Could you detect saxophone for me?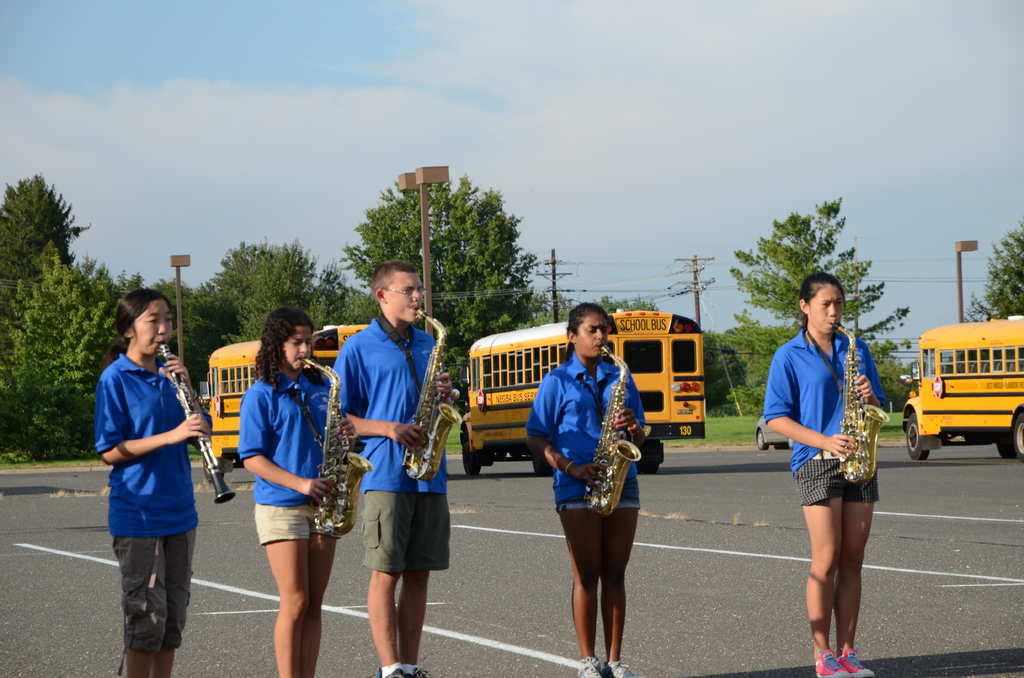
Detection result: 299 359 376 543.
